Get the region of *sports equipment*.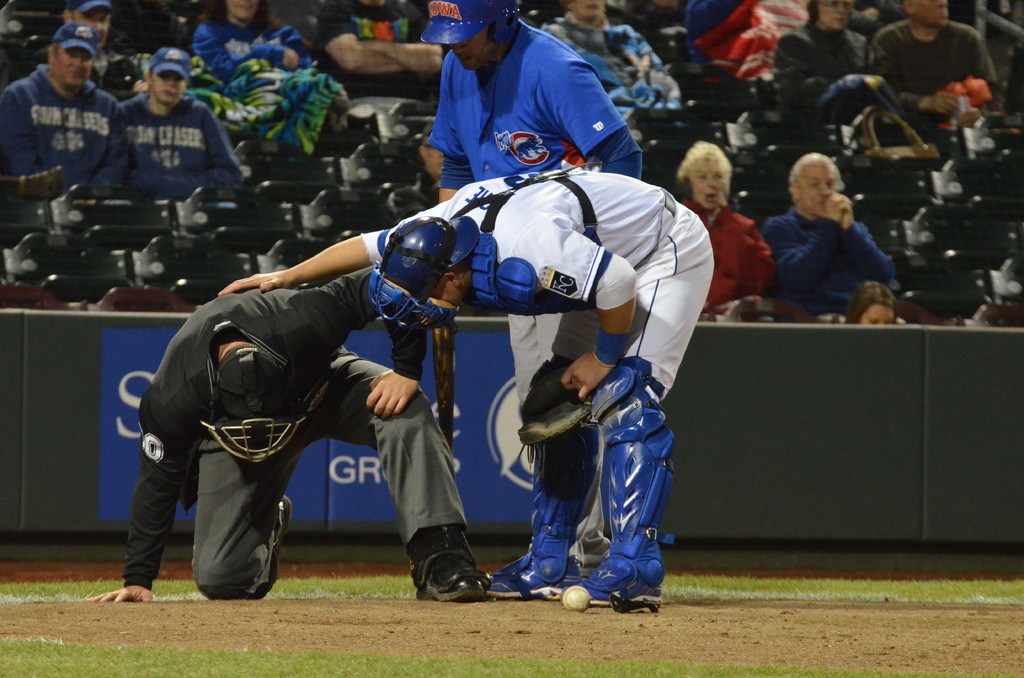
494:410:596:600.
